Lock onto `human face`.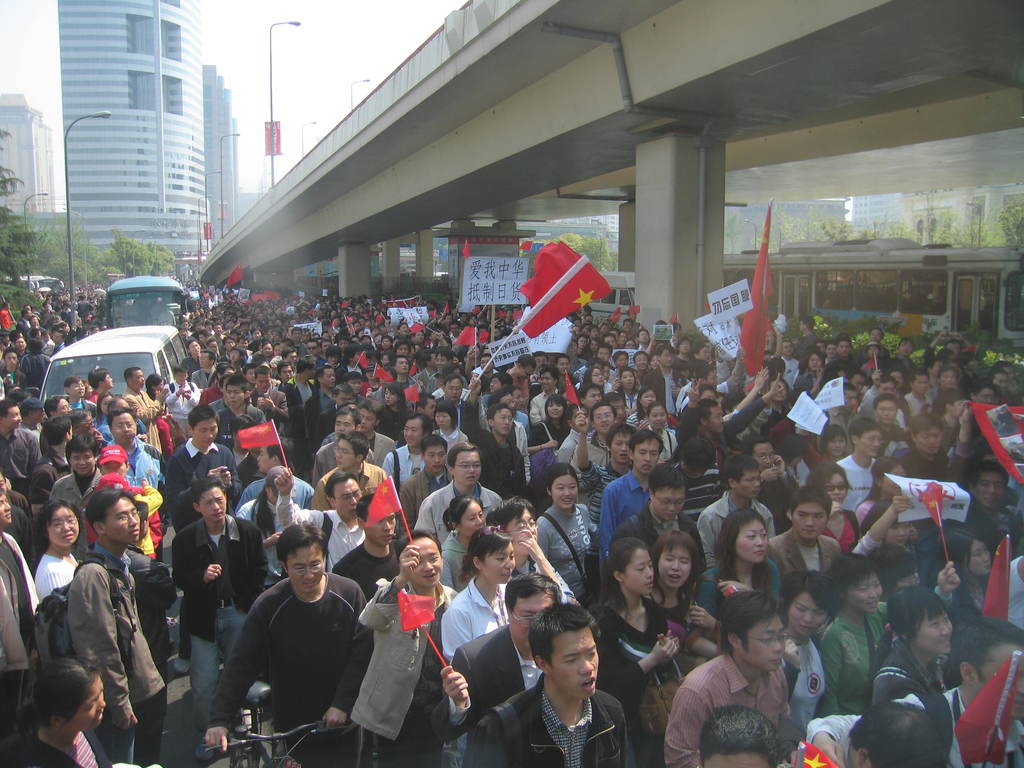
Locked: left=508, top=598, right=548, bottom=650.
